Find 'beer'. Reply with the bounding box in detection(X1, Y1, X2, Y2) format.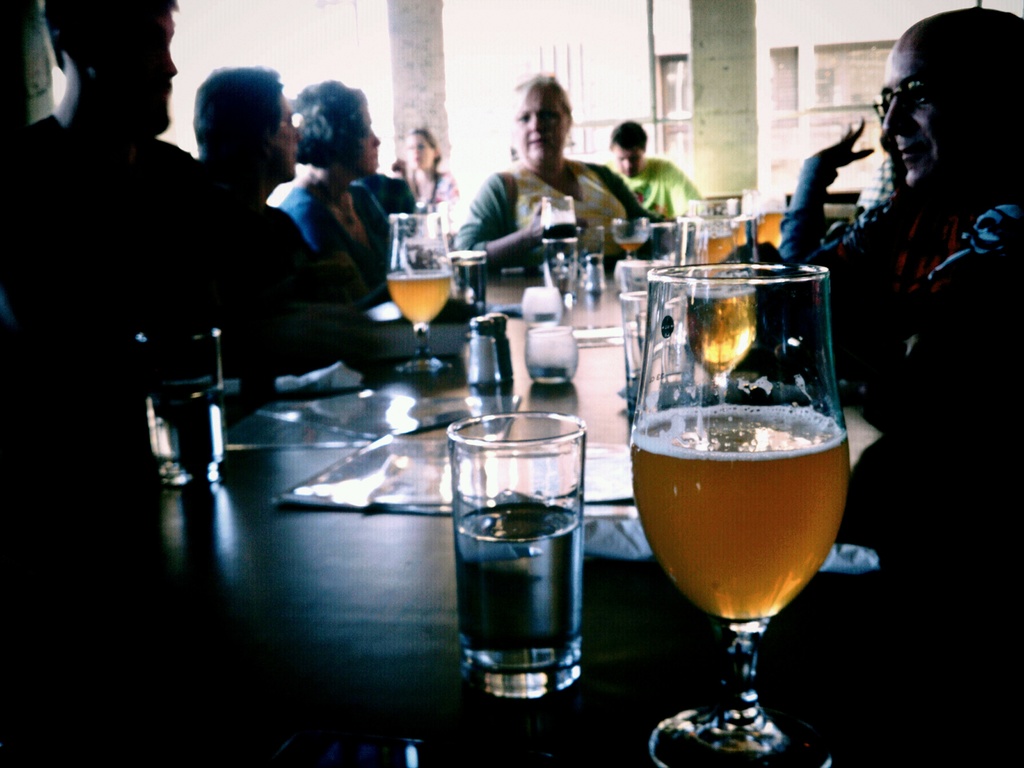
detection(382, 263, 454, 325).
